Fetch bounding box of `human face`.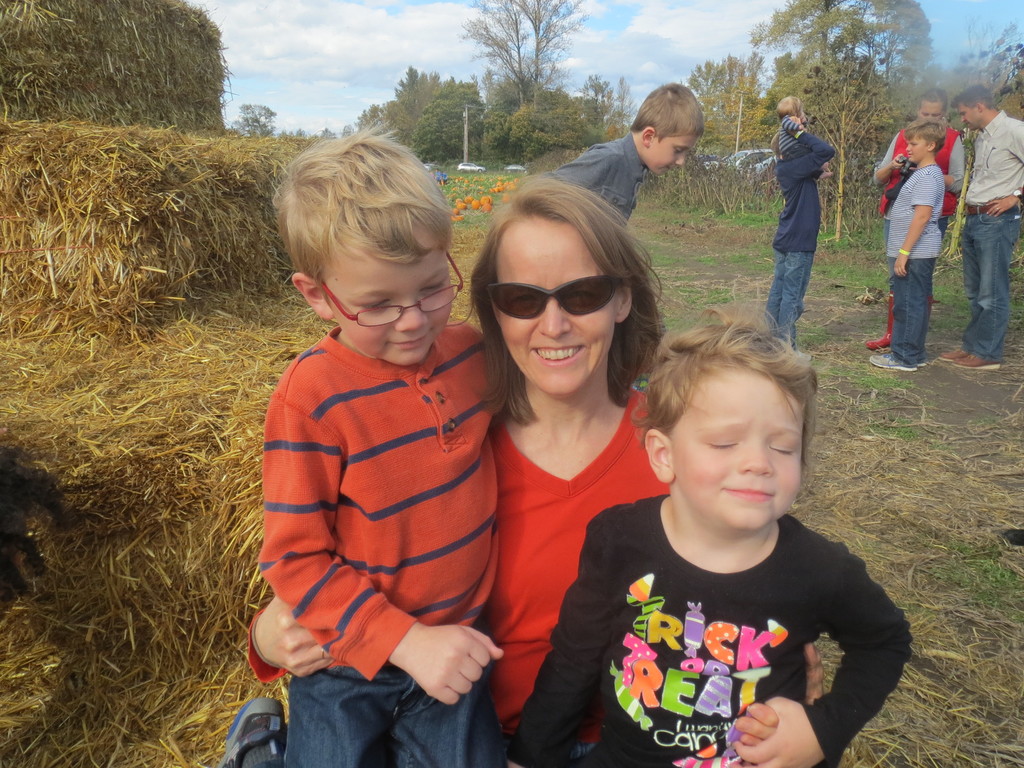
Bbox: [653,137,698,178].
